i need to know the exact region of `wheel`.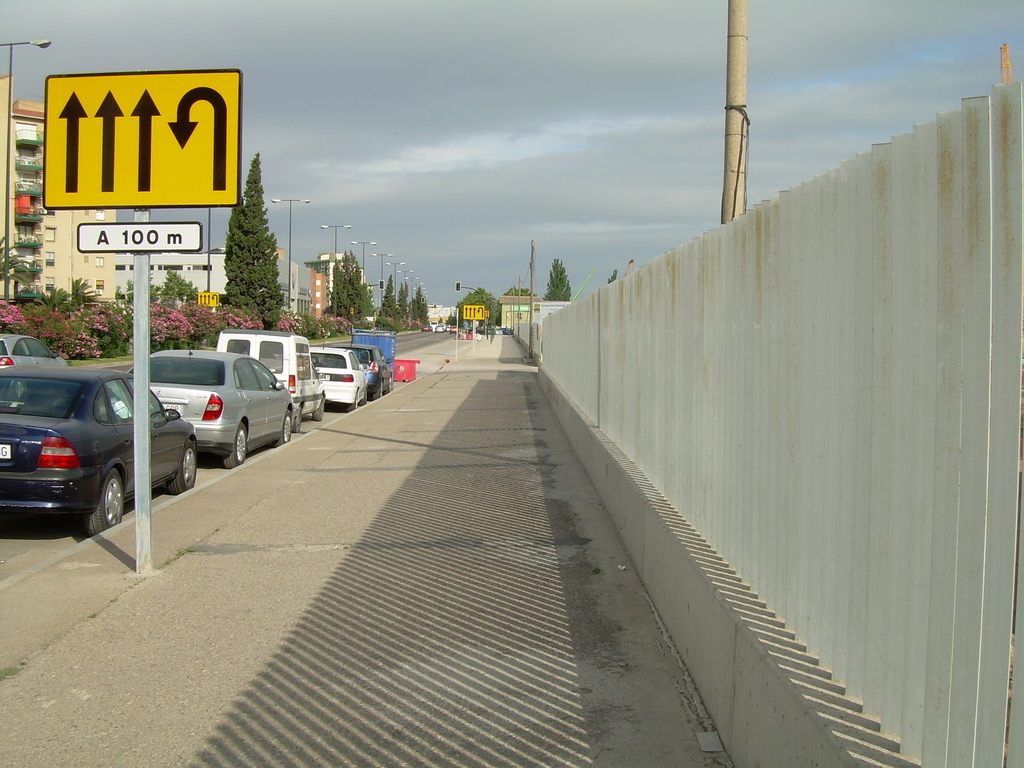
Region: [x1=370, y1=382, x2=383, y2=399].
